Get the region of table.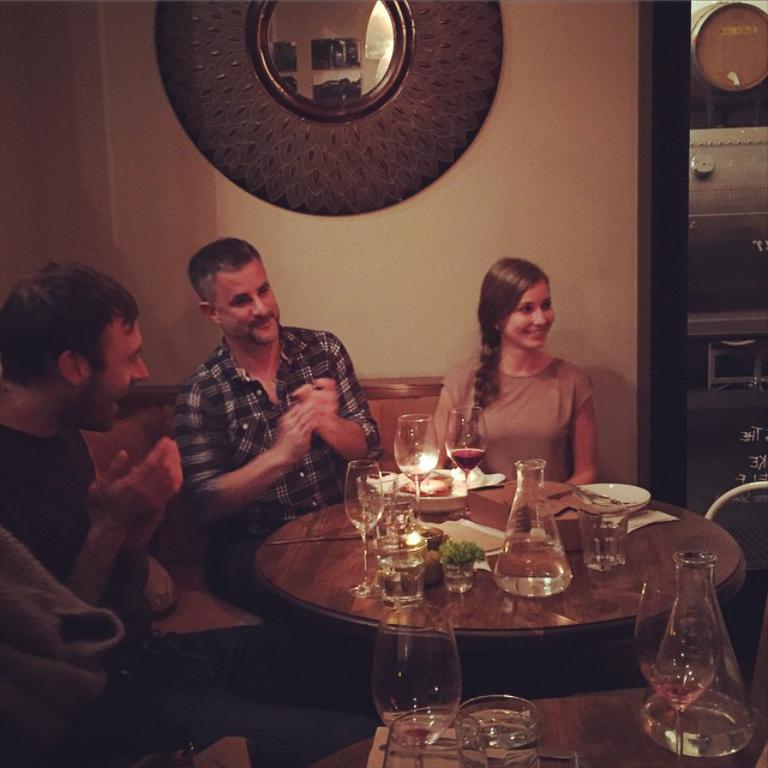
368 686 767 767.
